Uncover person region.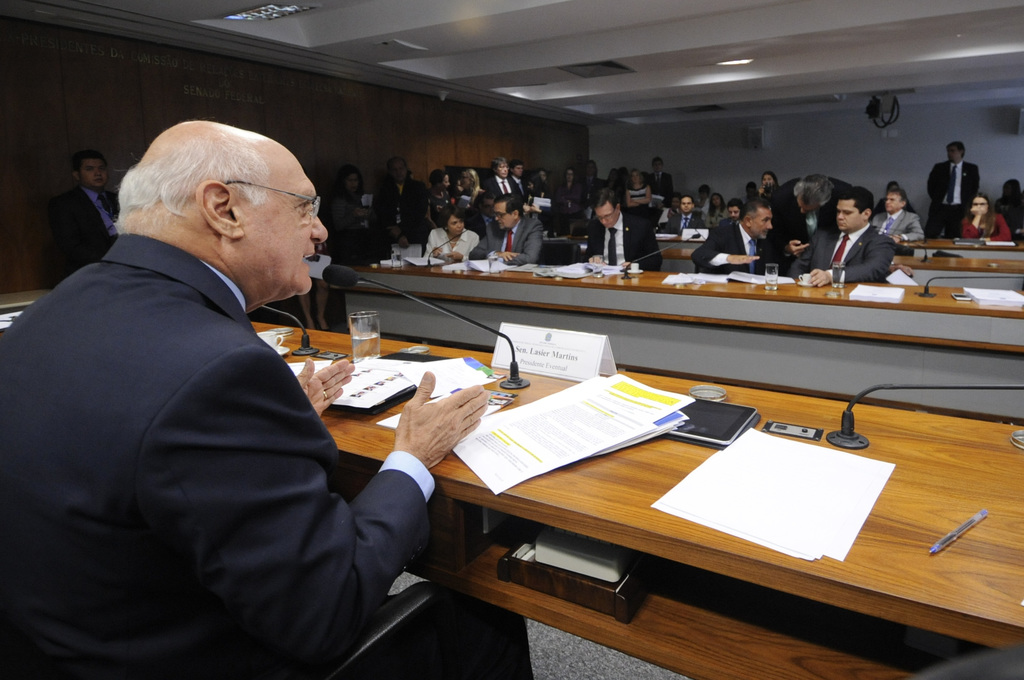
Uncovered: rect(40, 153, 120, 291).
